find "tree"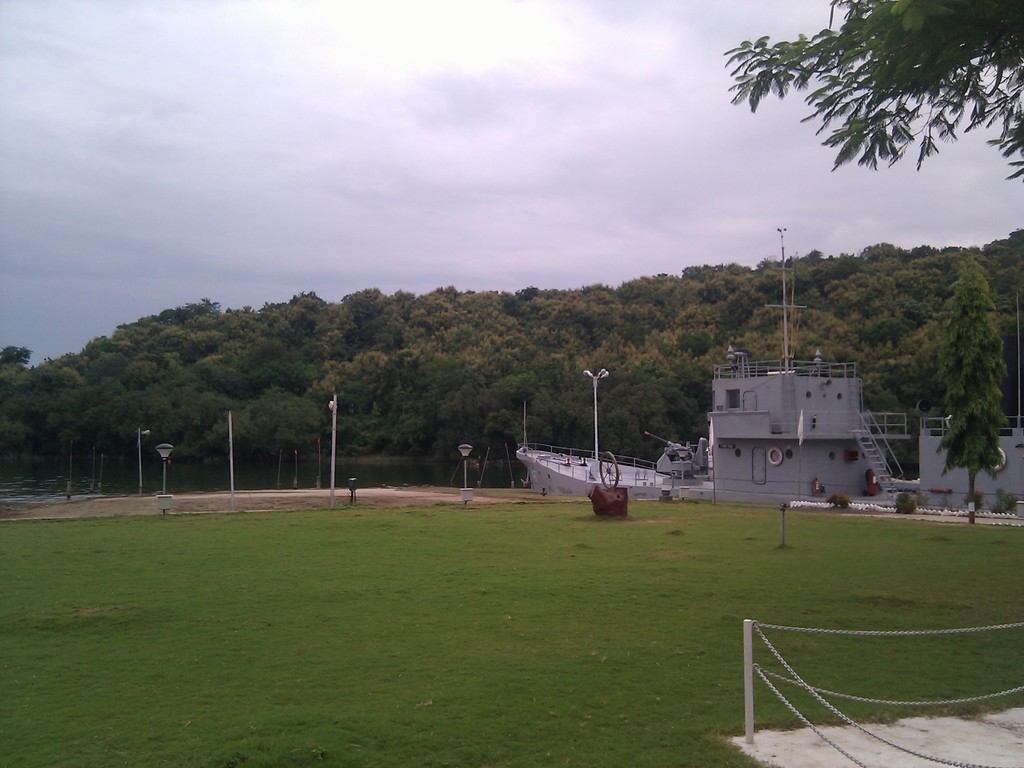
{"x1": 495, "y1": 291, "x2": 570, "y2": 397}
